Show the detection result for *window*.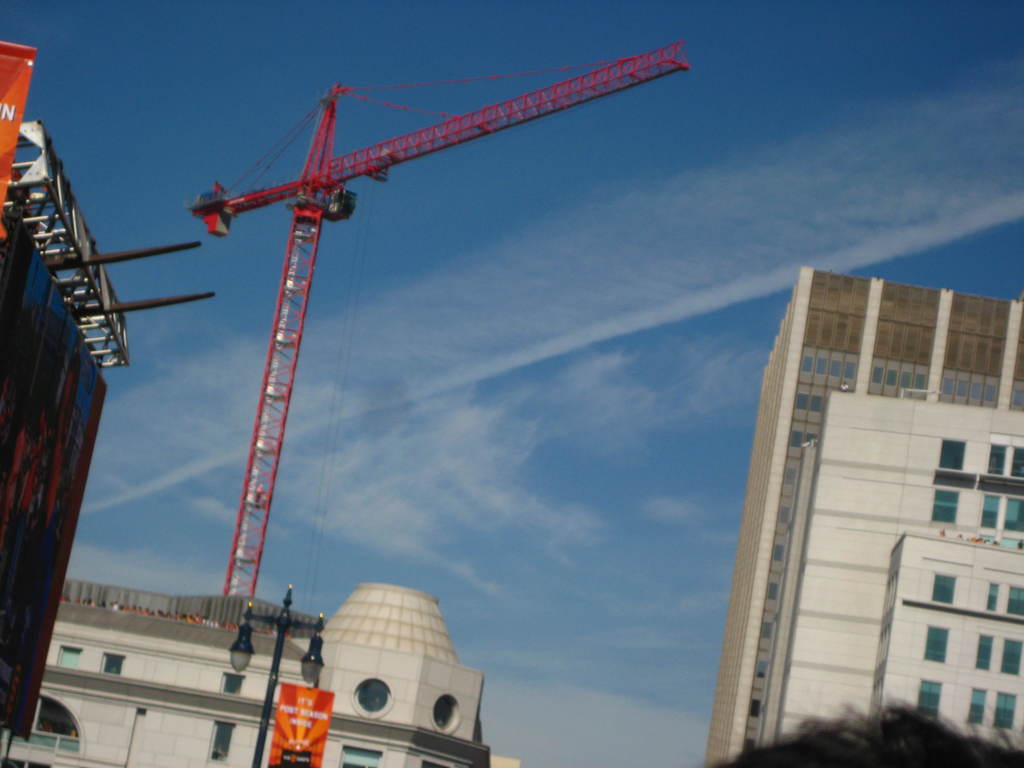
1005:584:1023:616.
